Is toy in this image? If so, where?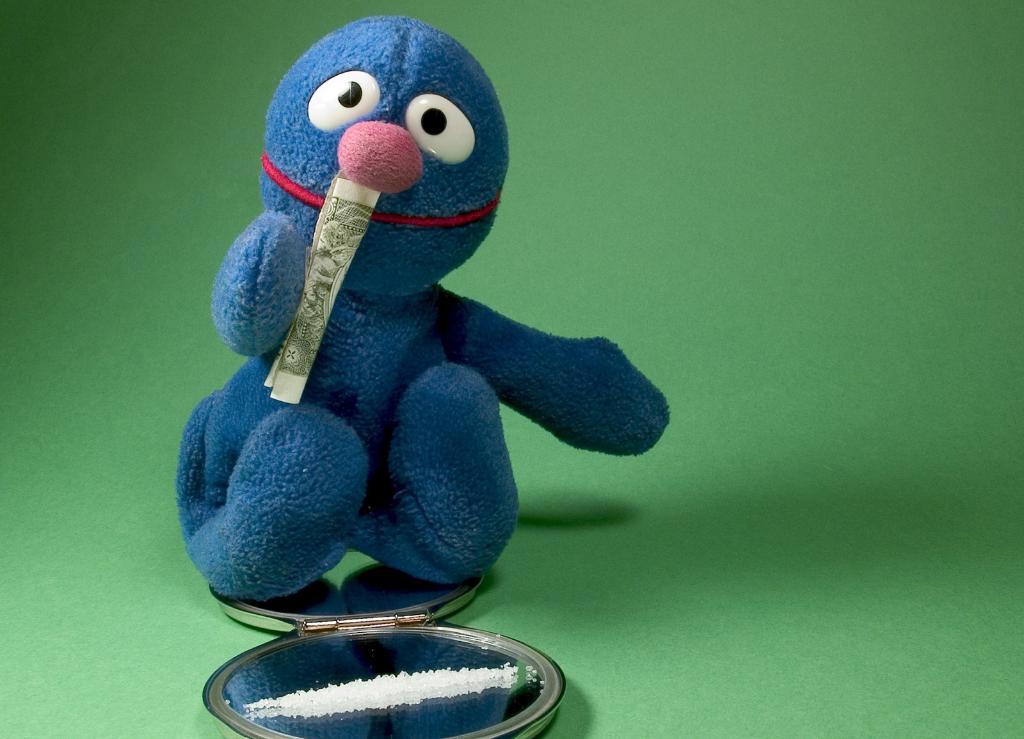
Yes, at select_region(165, 18, 668, 610).
